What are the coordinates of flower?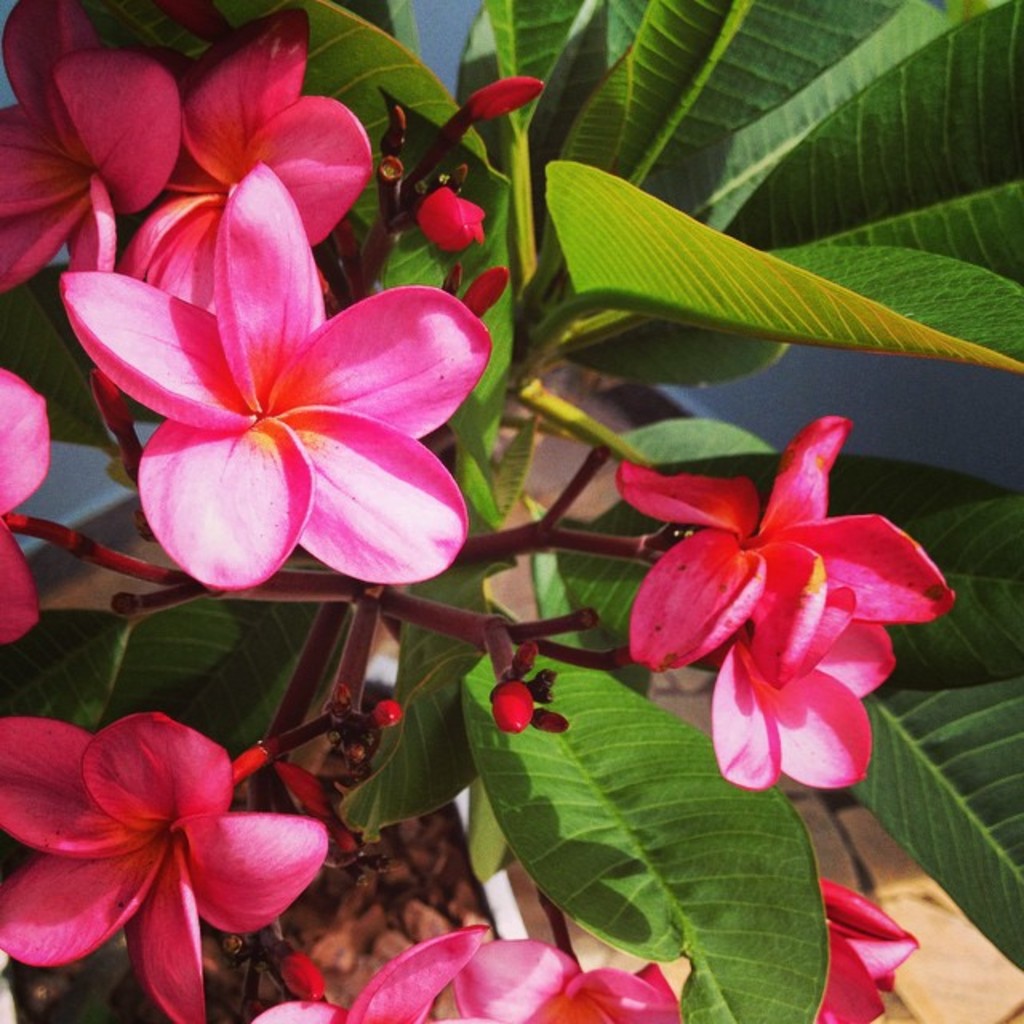
select_region(826, 874, 920, 1022).
